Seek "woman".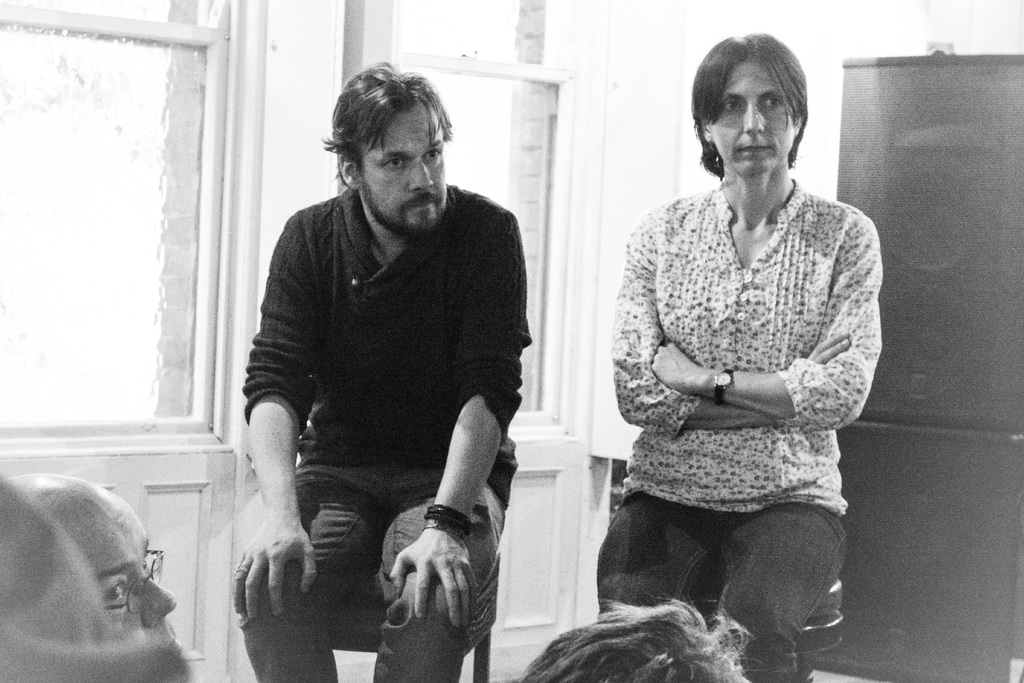
[x1=596, y1=29, x2=886, y2=682].
